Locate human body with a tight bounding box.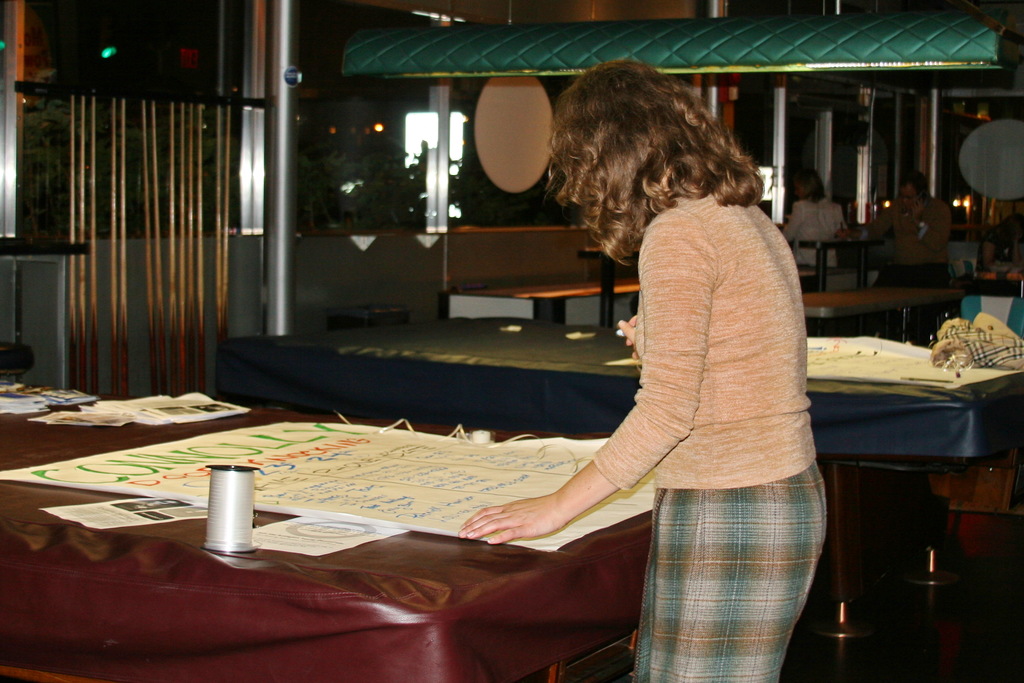
[787, 174, 849, 268].
